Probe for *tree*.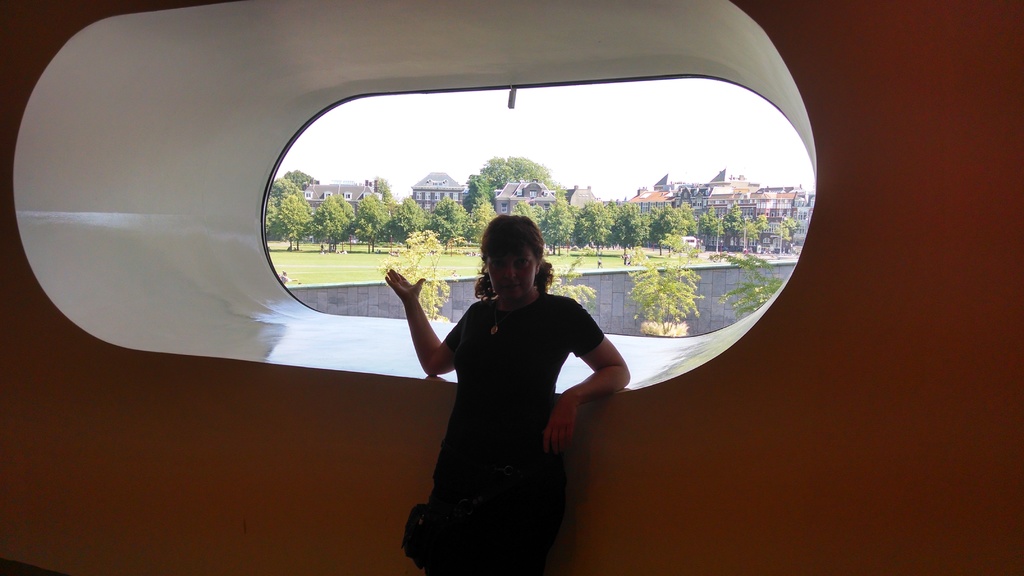
Probe result: (464,196,499,241).
